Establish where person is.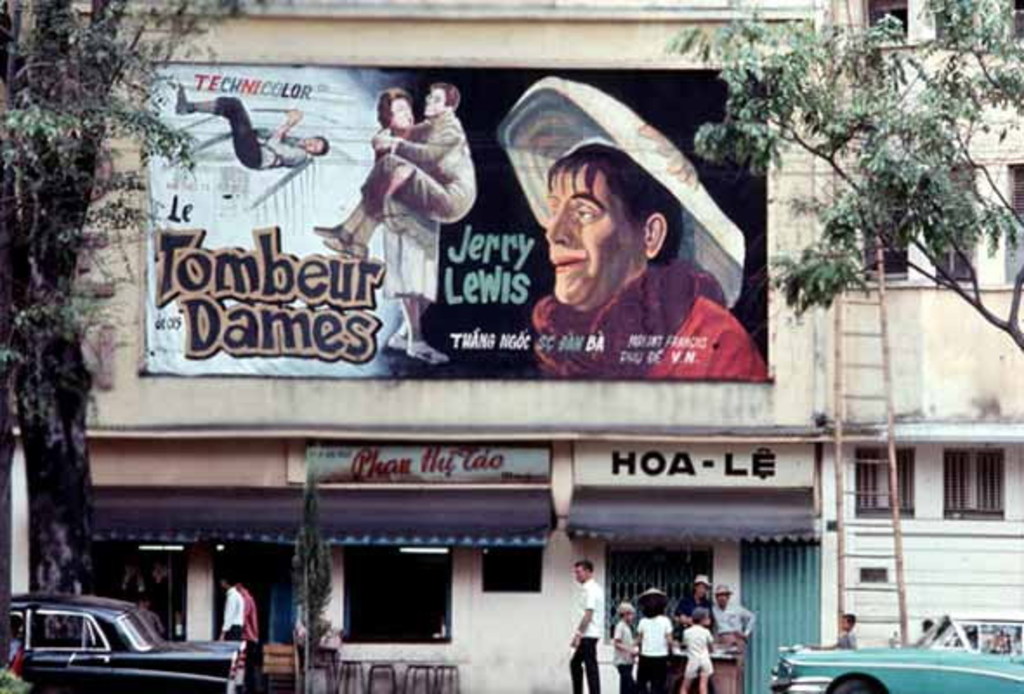
Established at bbox=[633, 586, 675, 692].
